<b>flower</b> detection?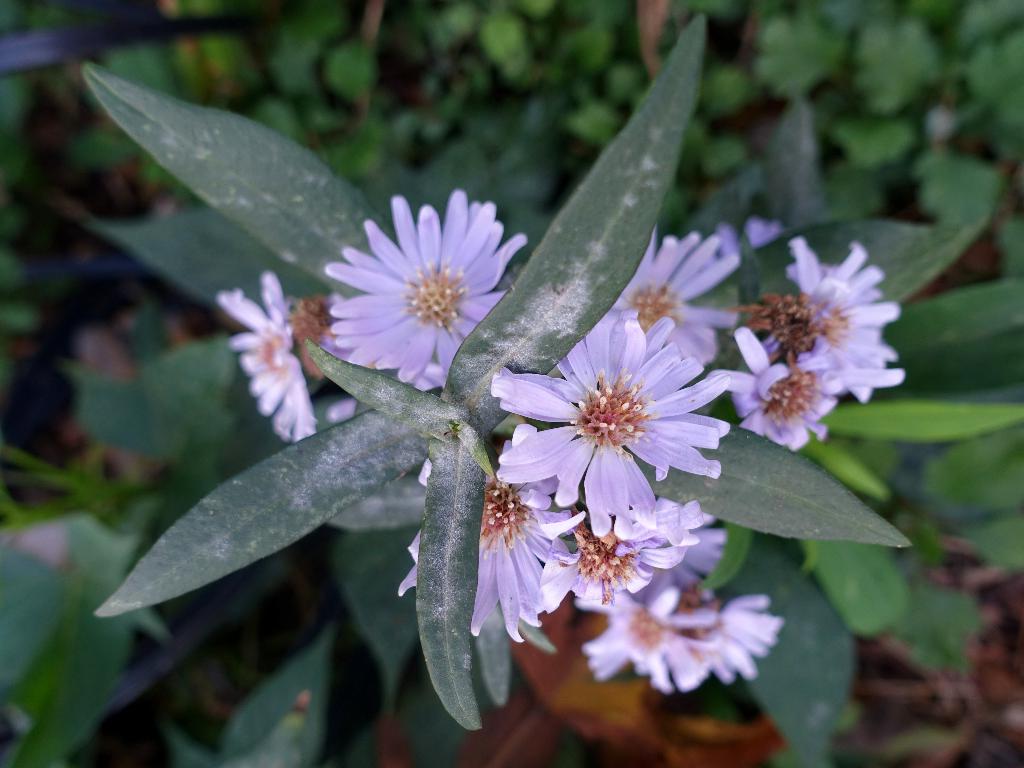
bbox=(634, 506, 730, 605)
